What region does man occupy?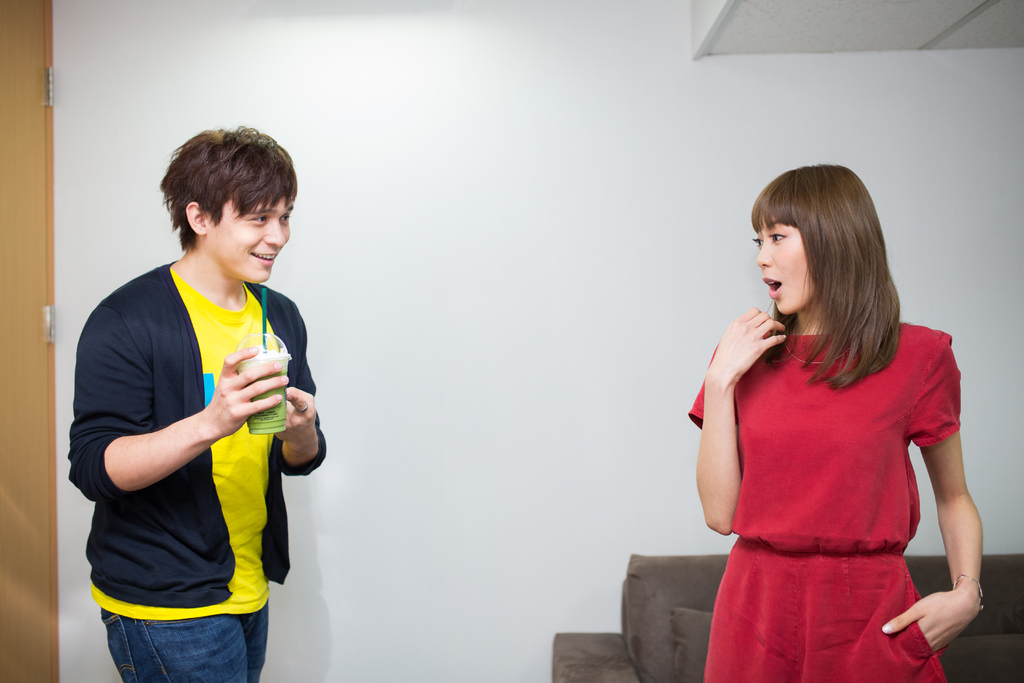
{"left": 71, "top": 128, "right": 331, "bottom": 682}.
